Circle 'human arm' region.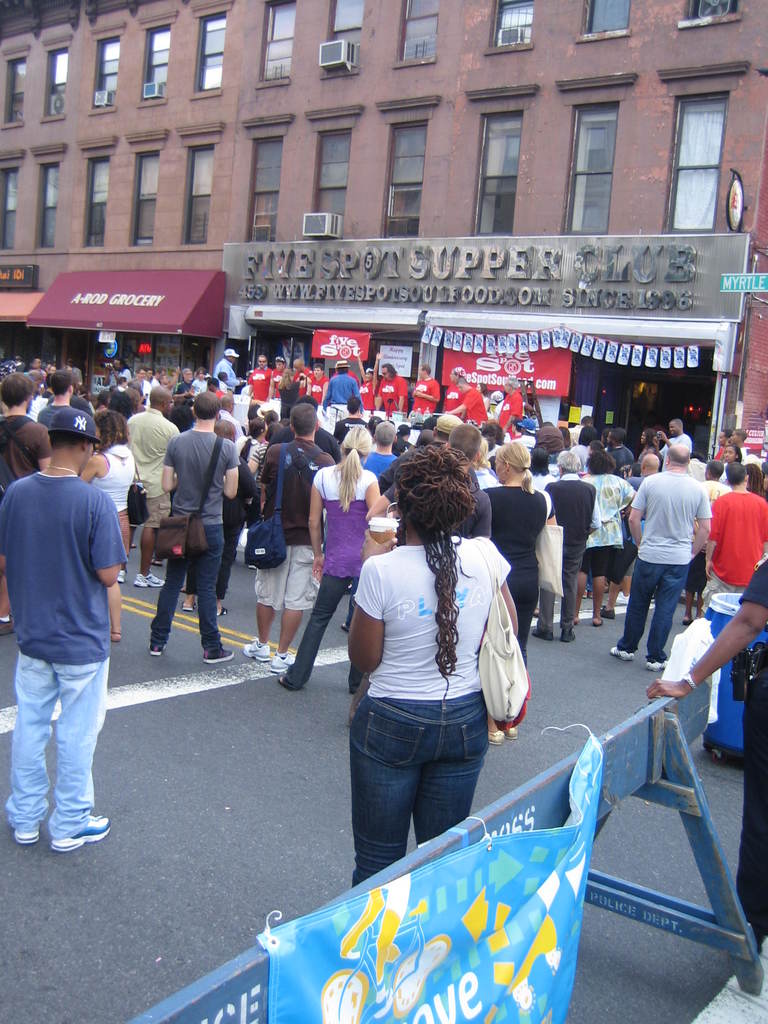
Region: rect(167, 438, 181, 496).
